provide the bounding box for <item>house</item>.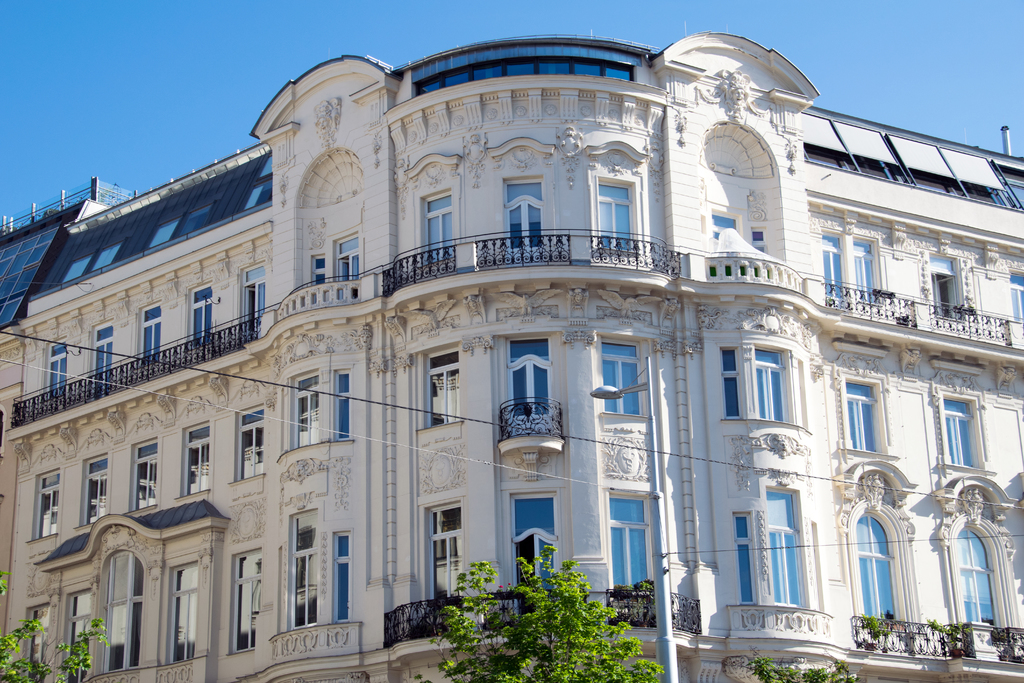
bbox=(0, 31, 1023, 682).
